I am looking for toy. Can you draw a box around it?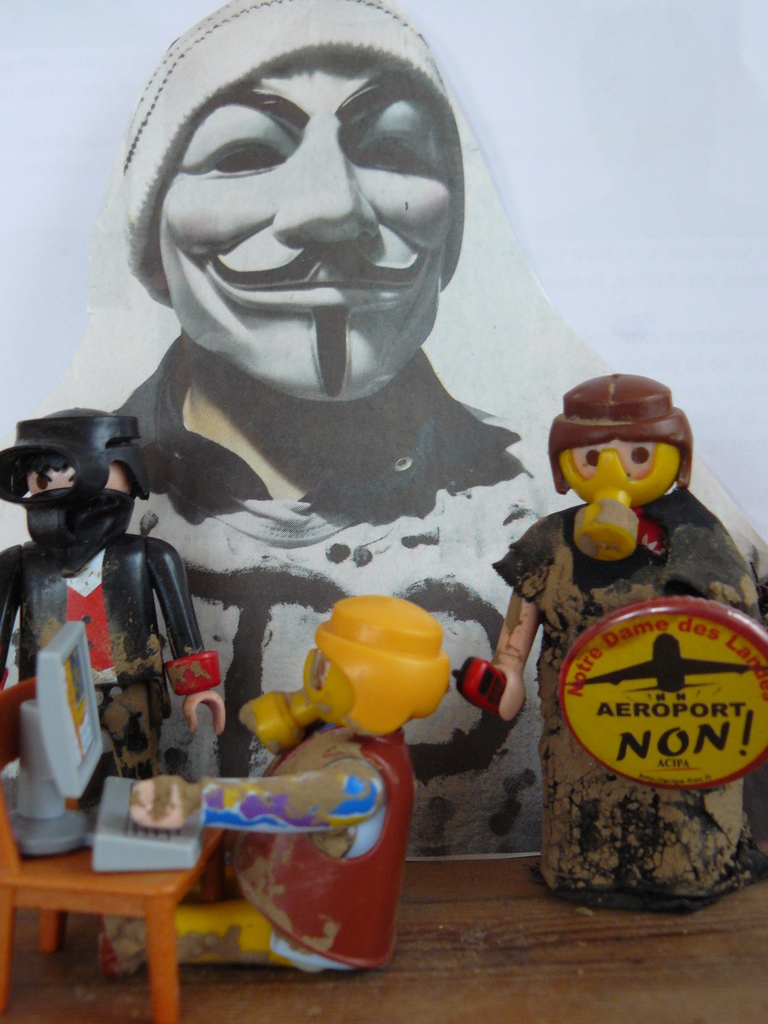
Sure, the bounding box is bbox=[0, 0, 767, 857].
